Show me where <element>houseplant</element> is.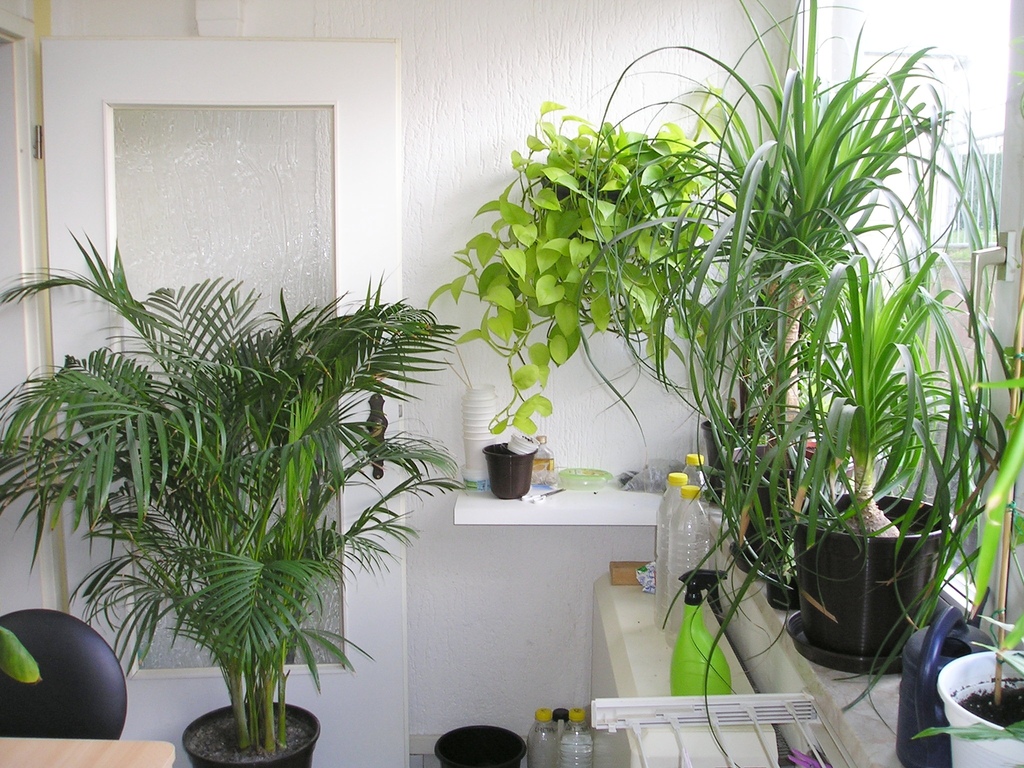
<element>houseplant</element> is at <bbox>0, 225, 465, 767</bbox>.
